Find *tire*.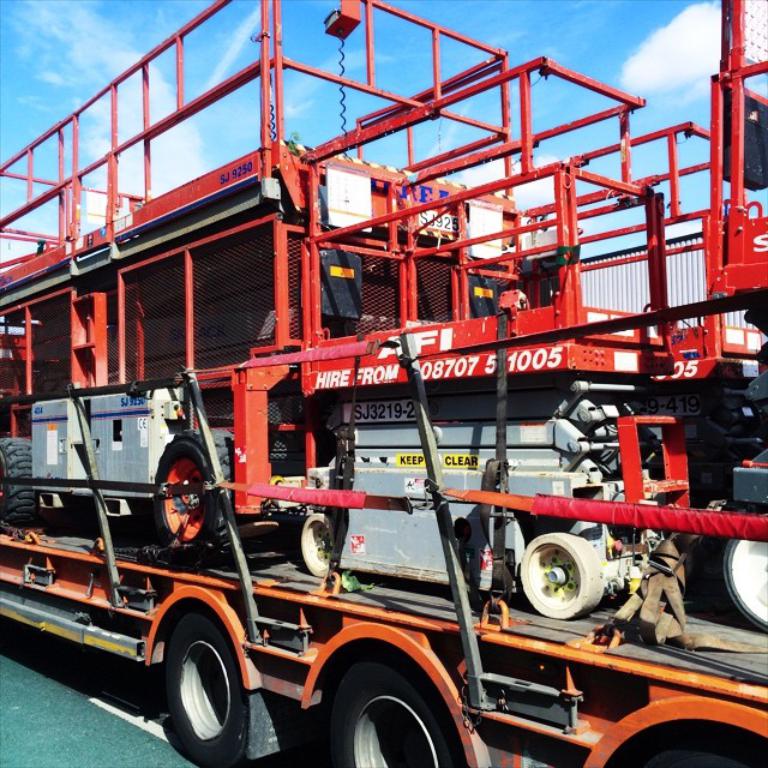
locate(154, 428, 233, 551).
